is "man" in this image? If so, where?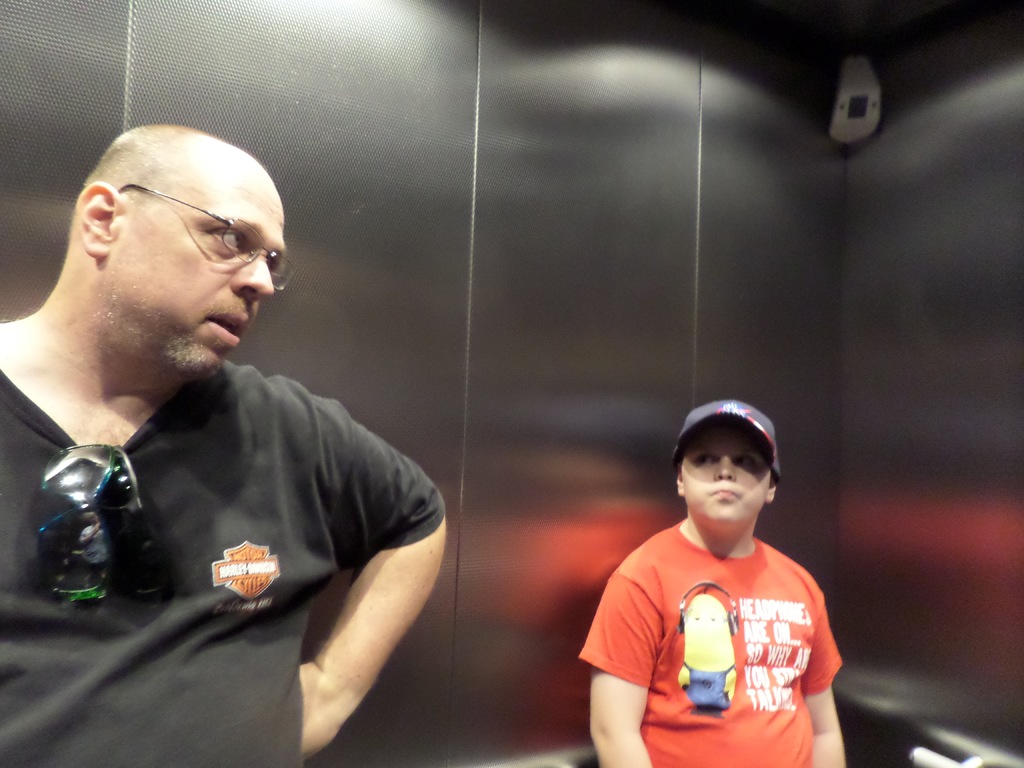
Yes, at x1=584 y1=391 x2=851 y2=767.
